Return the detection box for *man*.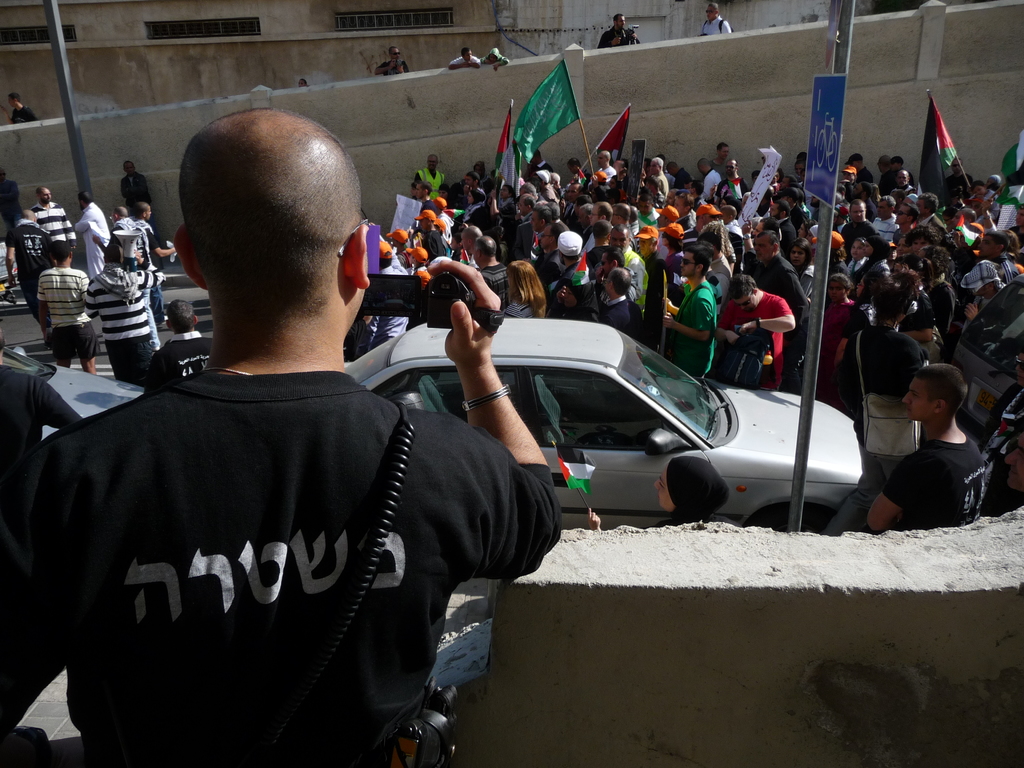
l=544, t=230, r=600, b=319.
